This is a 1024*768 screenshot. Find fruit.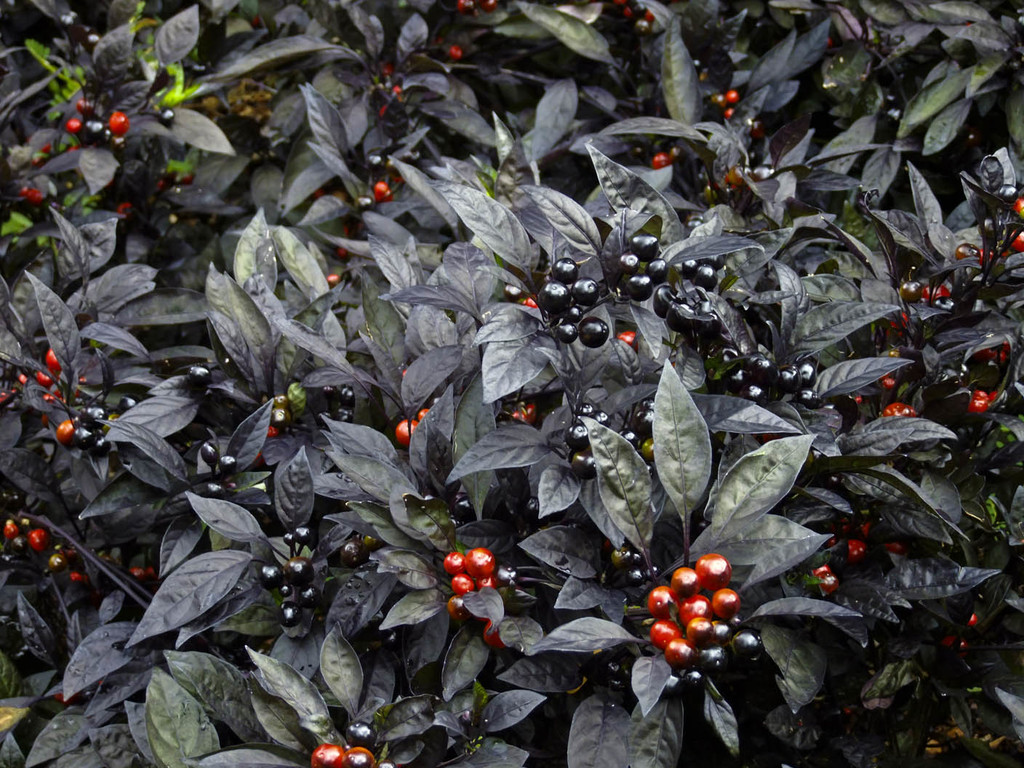
Bounding box: box(204, 477, 225, 498).
